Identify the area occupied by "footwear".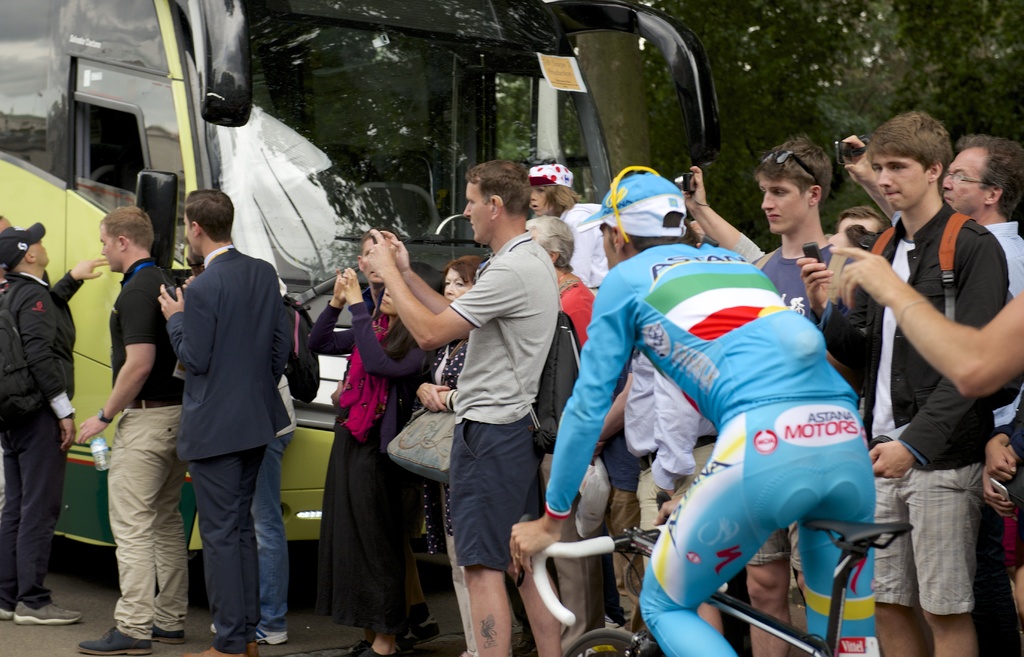
Area: <box>150,622,189,647</box>.
